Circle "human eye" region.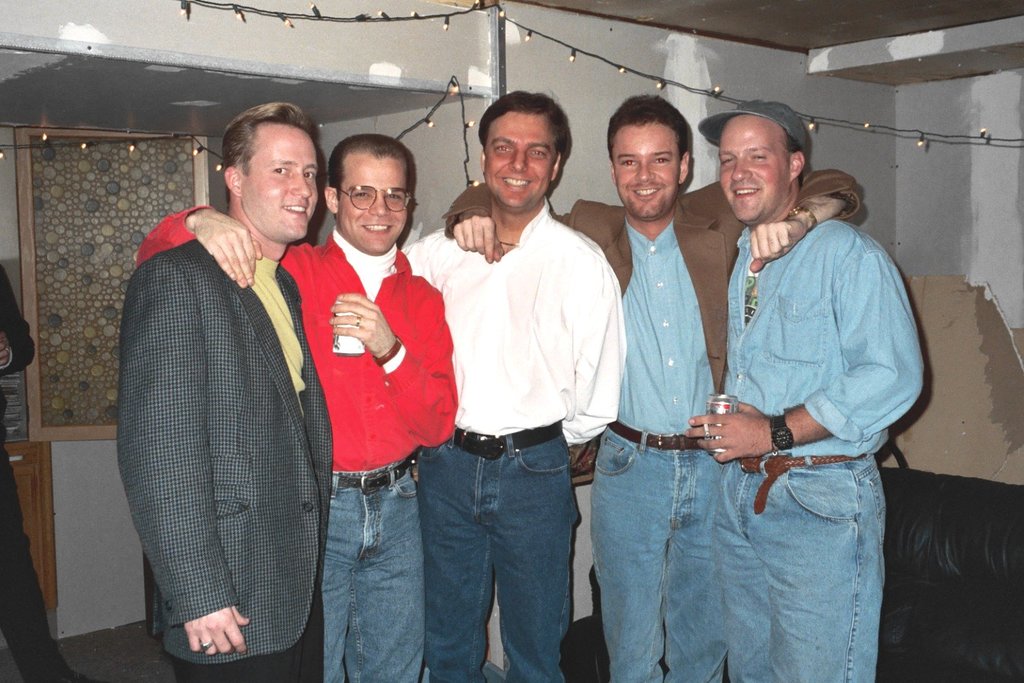
Region: <region>352, 191, 373, 200</region>.
